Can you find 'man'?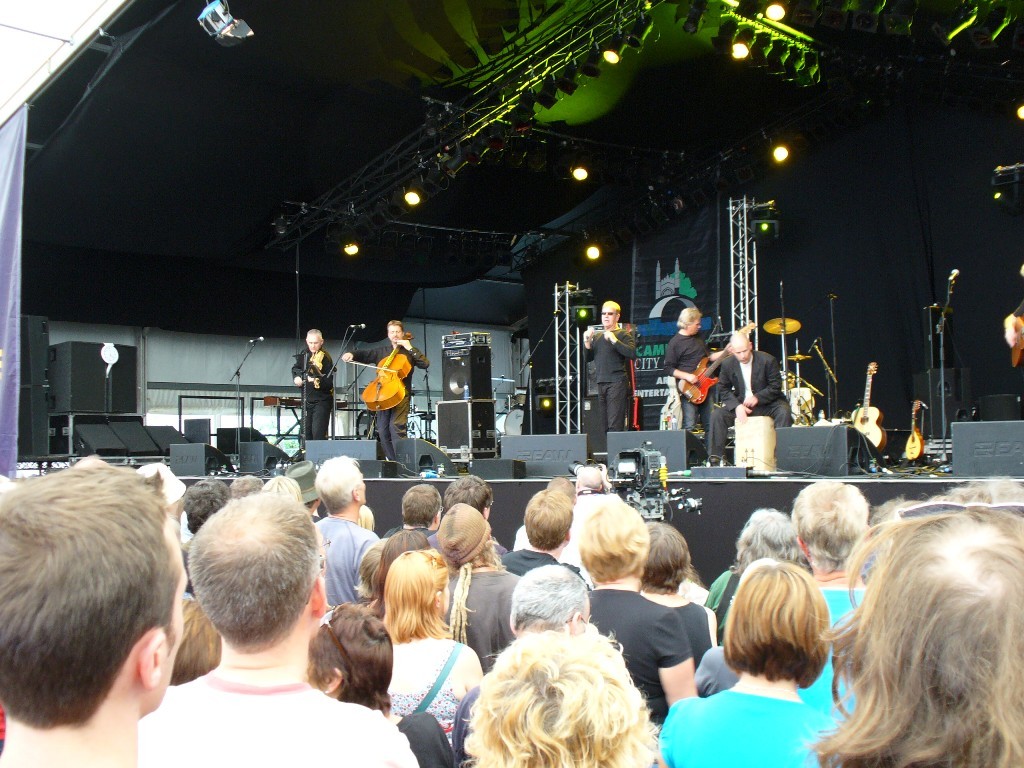
Yes, bounding box: 703:328:790:466.
